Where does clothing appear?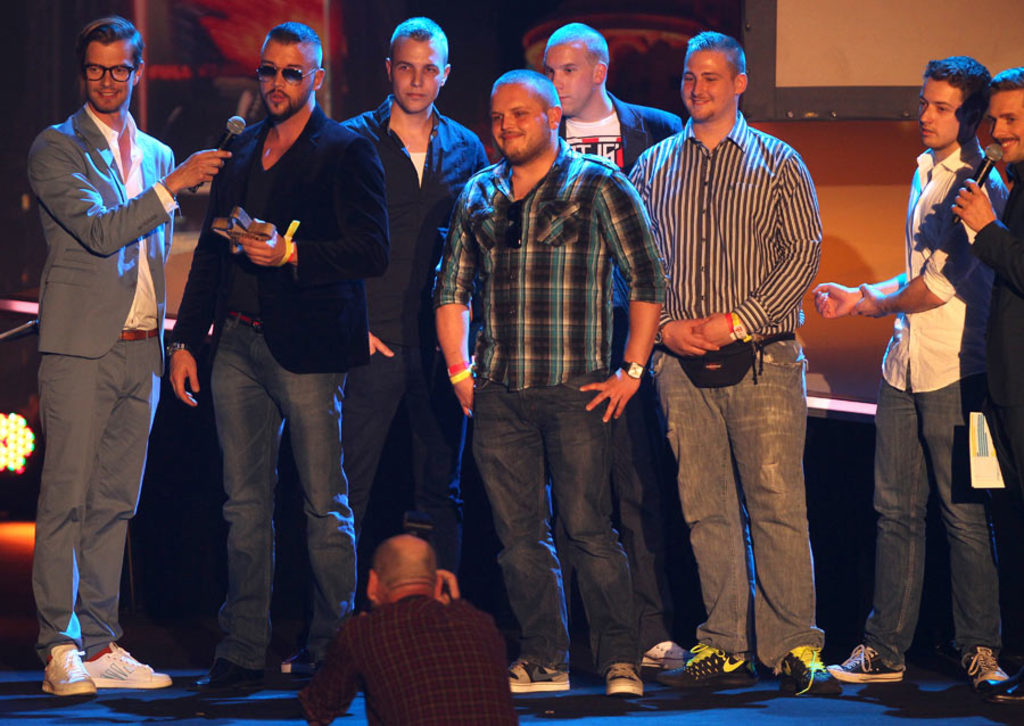
Appears at bbox(646, 343, 832, 651).
